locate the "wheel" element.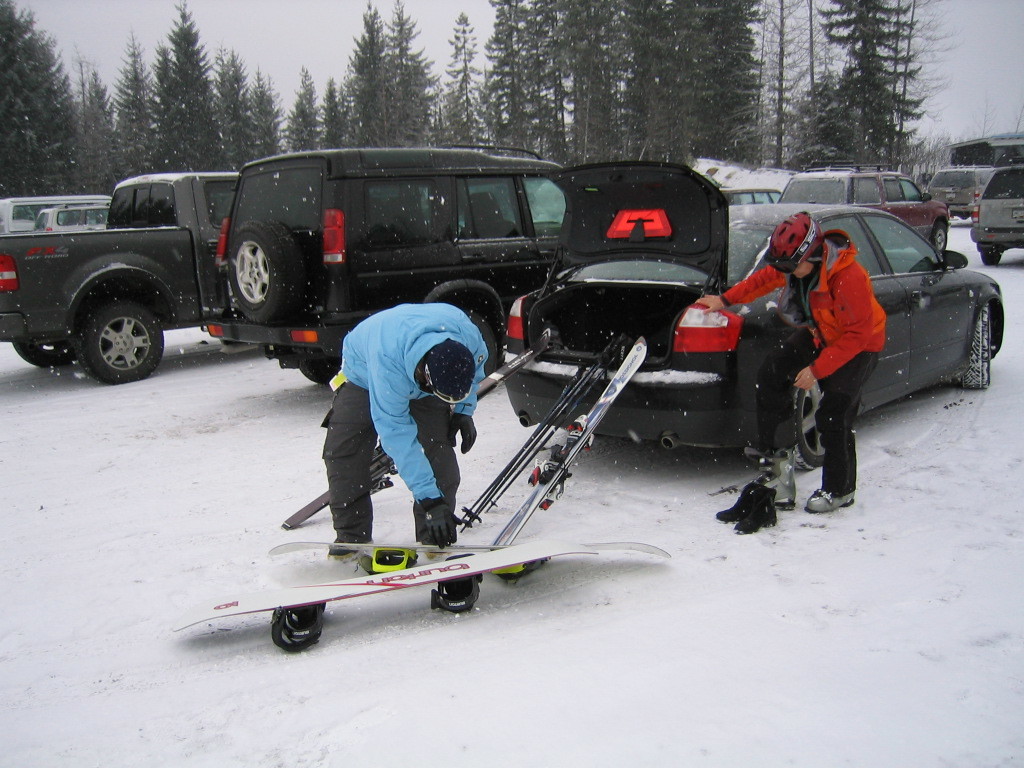
Element bbox: 12 341 81 367.
